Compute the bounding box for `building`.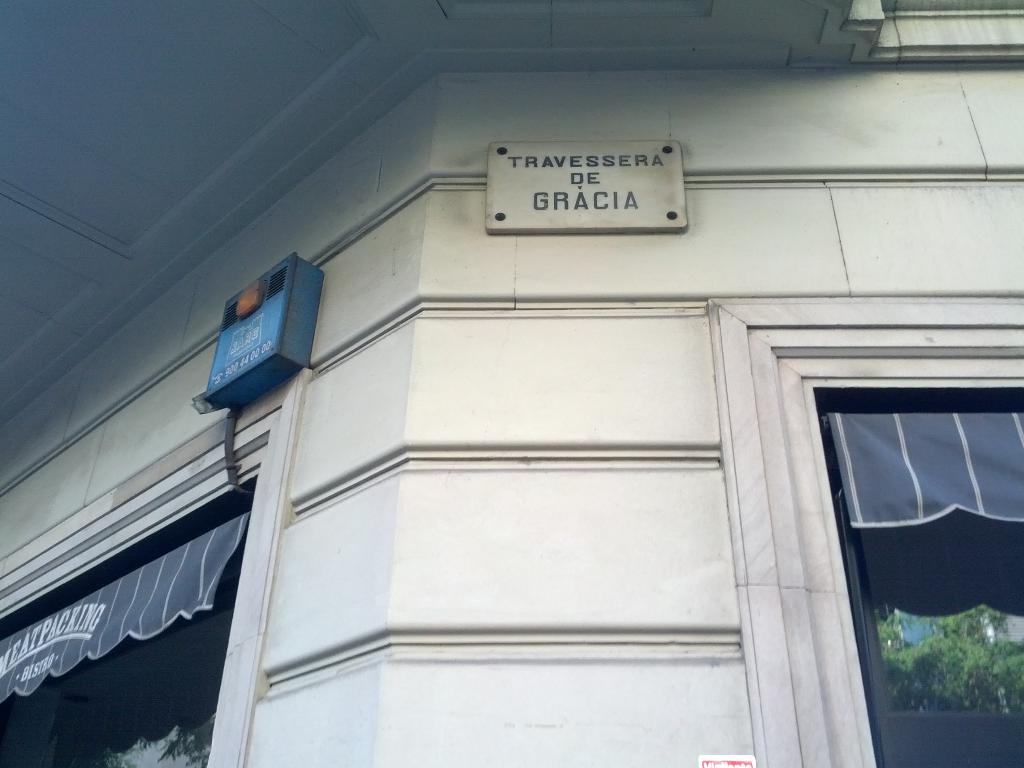
select_region(0, 0, 1023, 767).
